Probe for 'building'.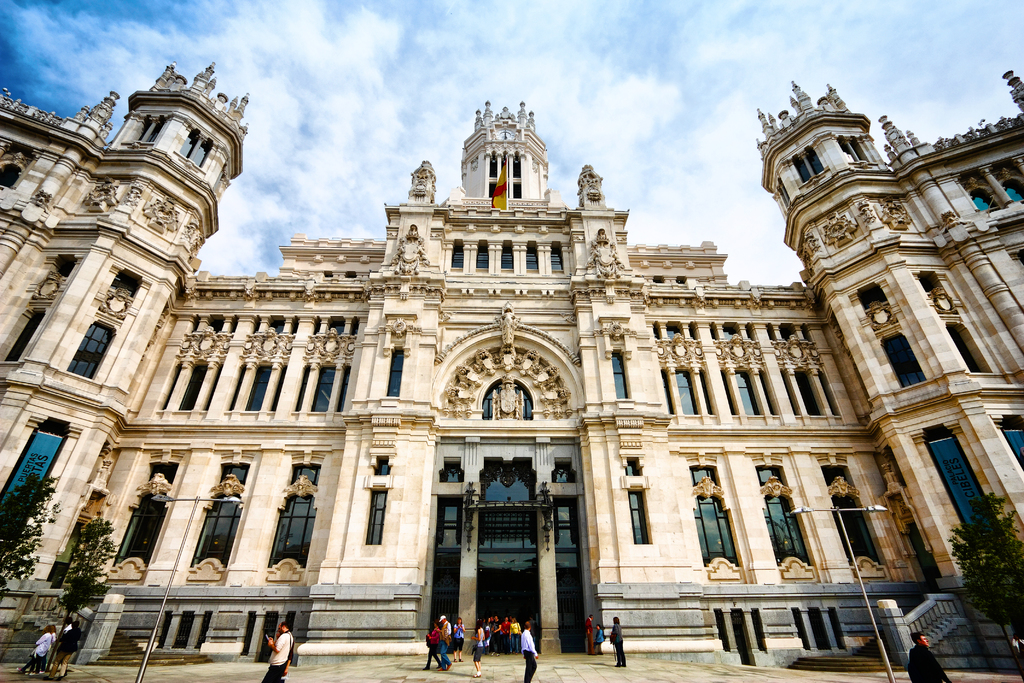
Probe result: region(0, 59, 1023, 662).
